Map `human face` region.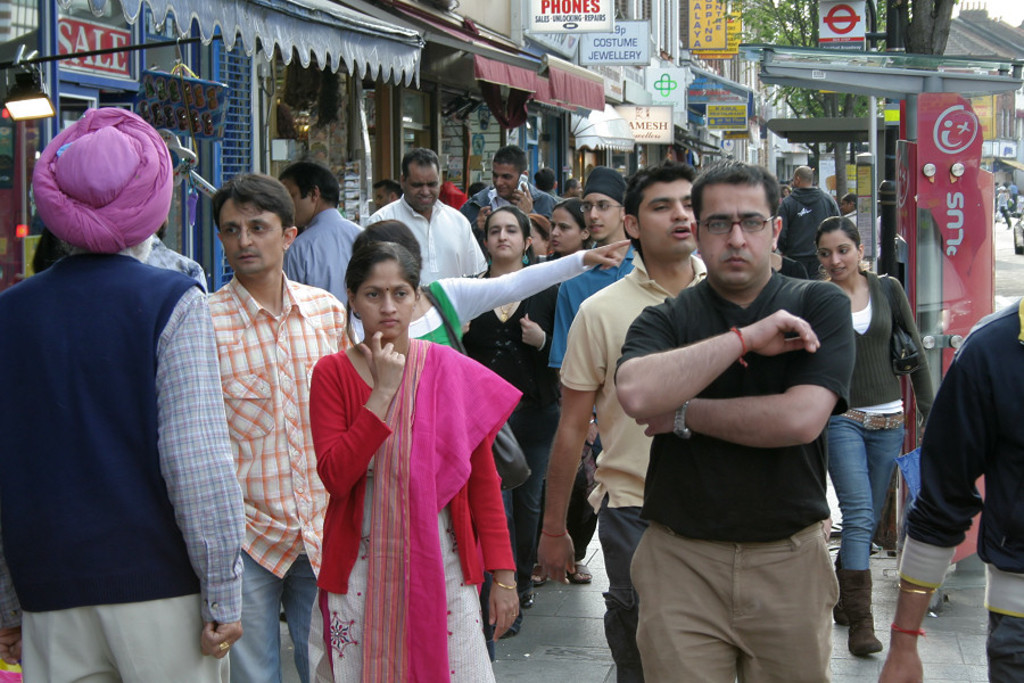
Mapped to {"left": 487, "top": 209, "right": 520, "bottom": 255}.
